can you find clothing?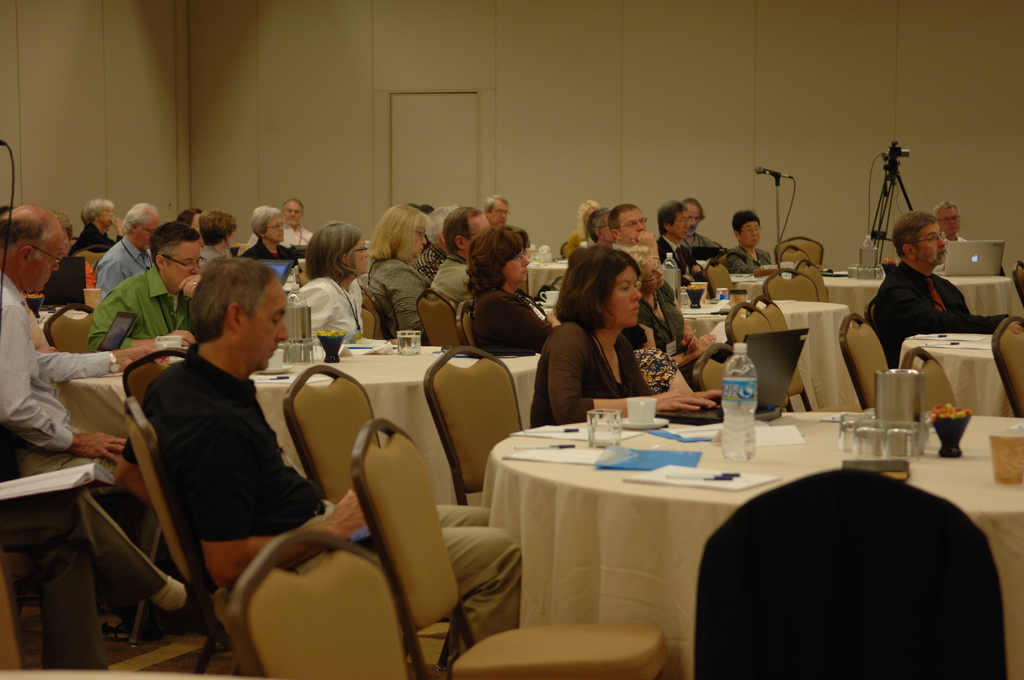
Yes, bounding box: 541:317:651:416.
